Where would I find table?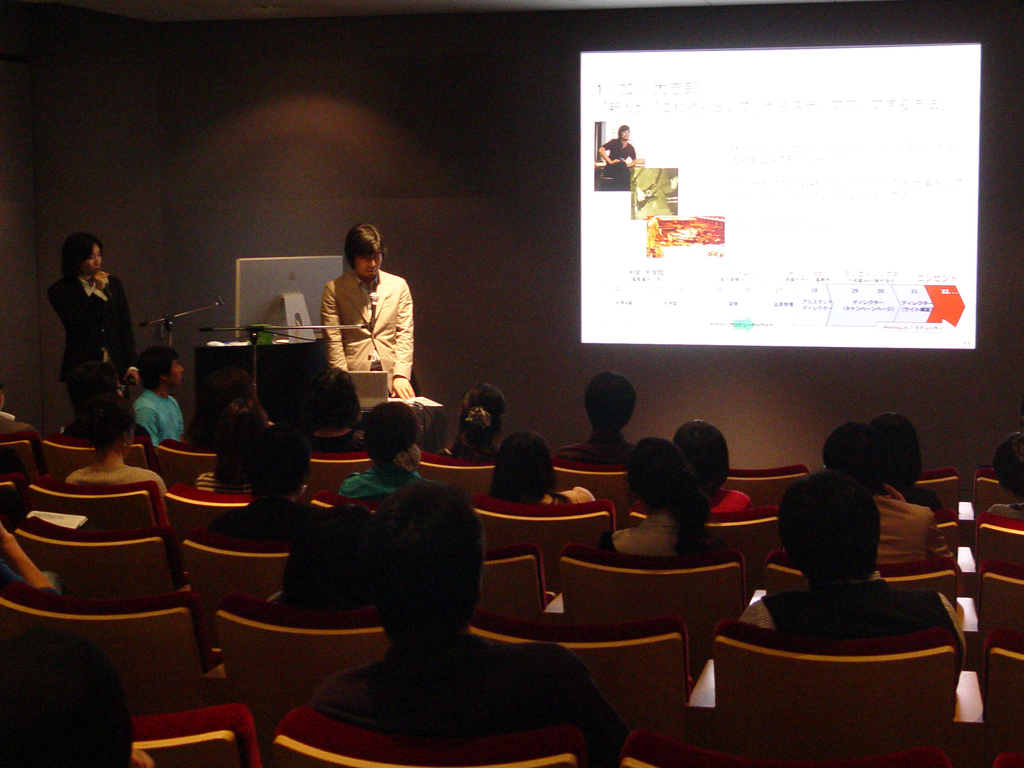
At [x1=197, y1=339, x2=326, y2=446].
